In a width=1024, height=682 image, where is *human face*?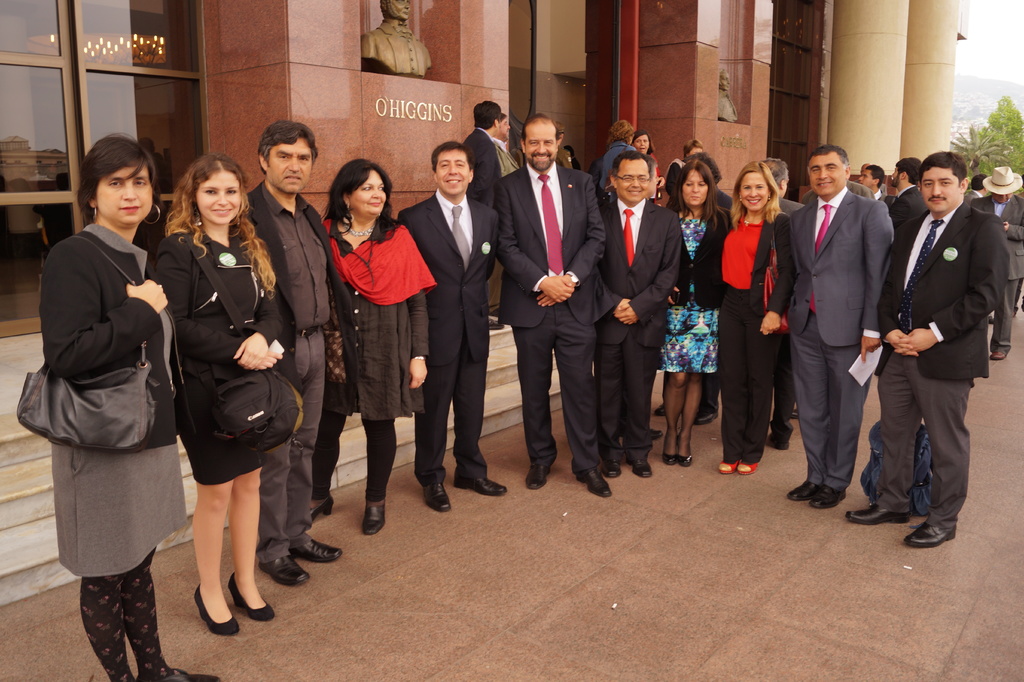
Rect(739, 170, 769, 212).
